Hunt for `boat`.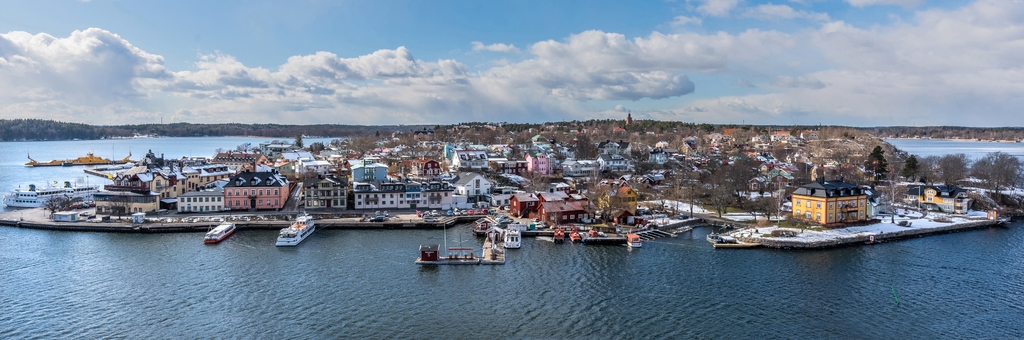
Hunted down at [550, 223, 567, 242].
